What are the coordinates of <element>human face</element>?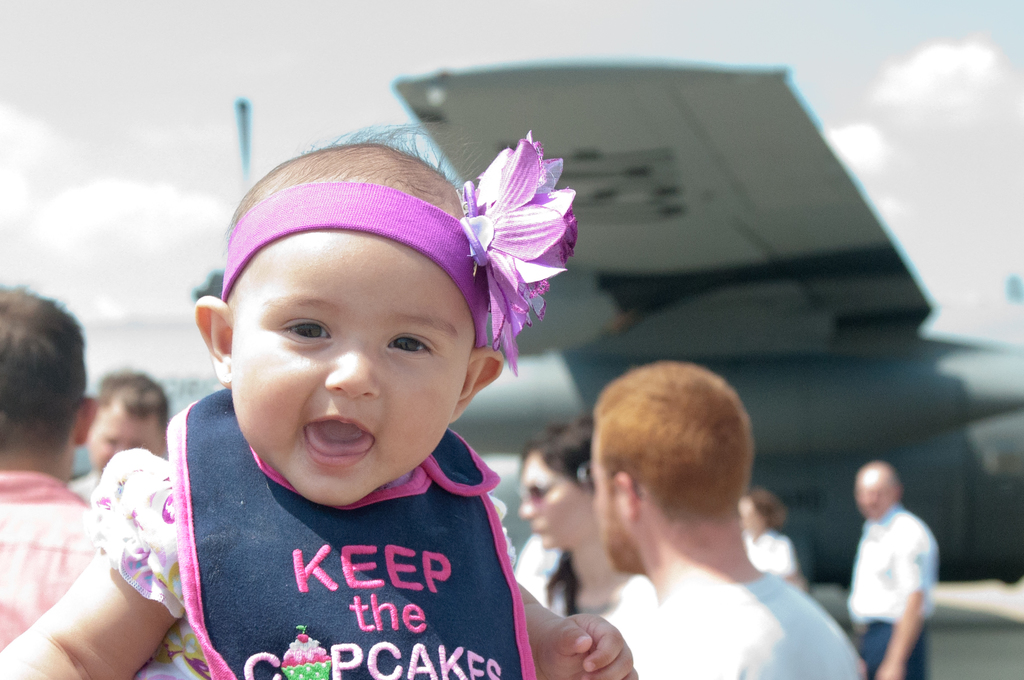
box=[227, 230, 476, 505].
